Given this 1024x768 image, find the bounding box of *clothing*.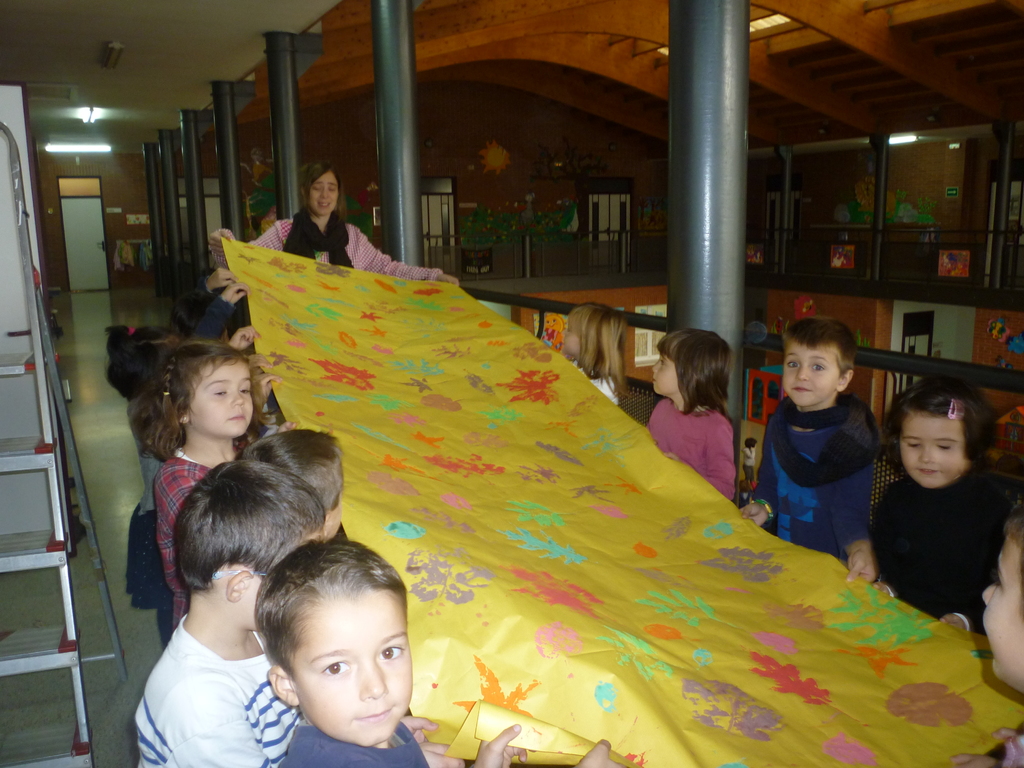
rect(281, 711, 416, 758).
